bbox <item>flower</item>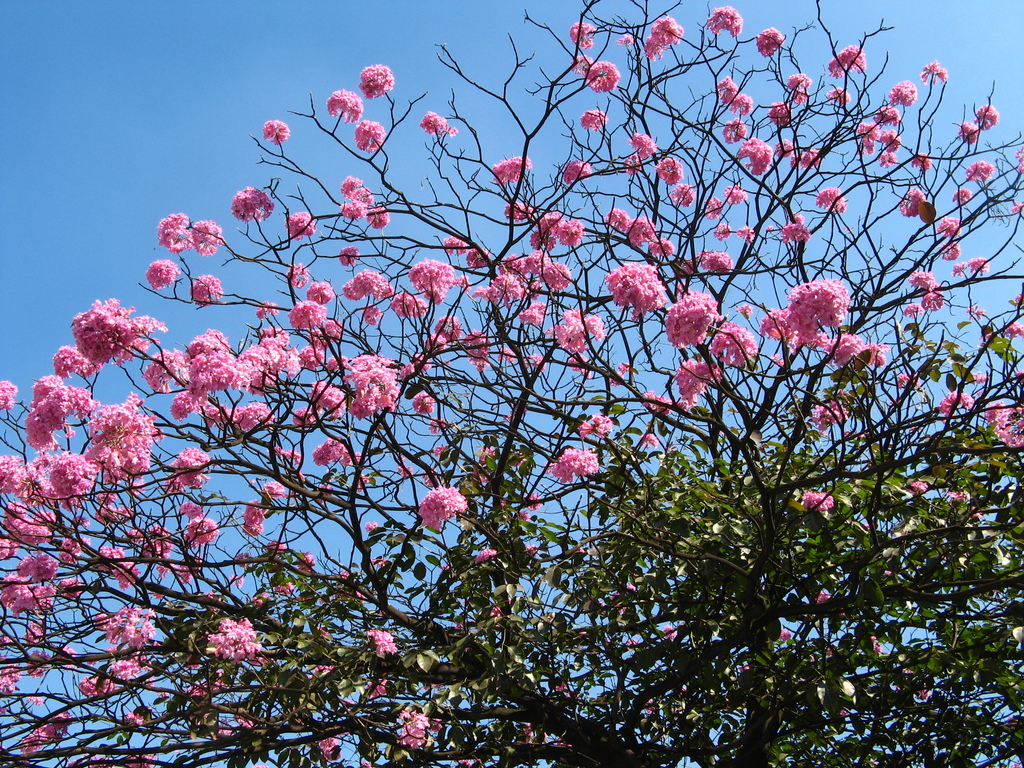
box(338, 180, 396, 236)
